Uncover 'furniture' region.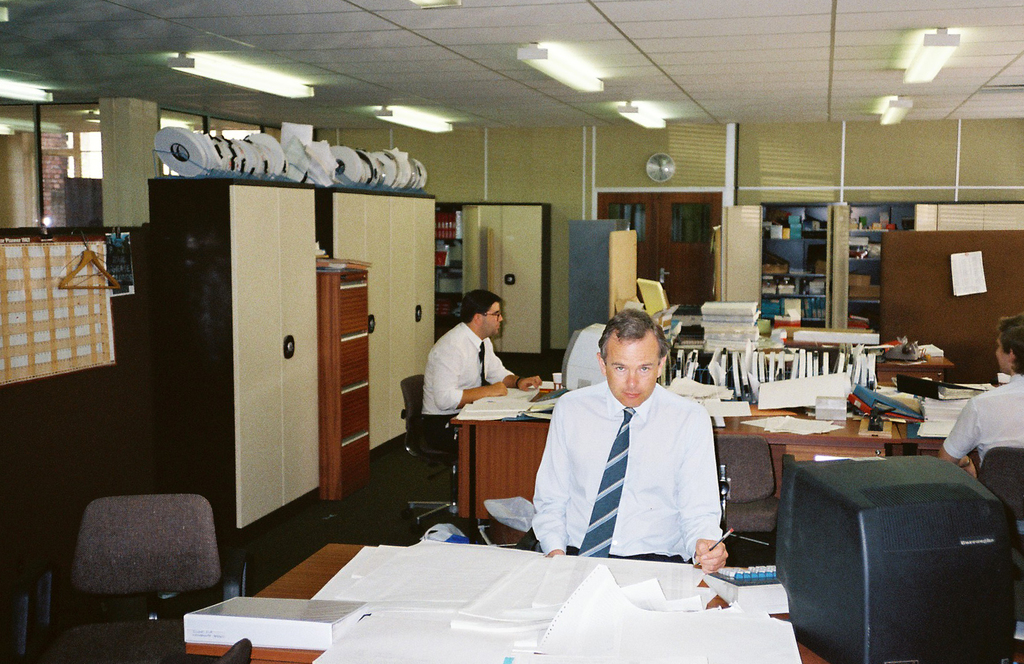
Uncovered: locate(760, 227, 911, 333).
